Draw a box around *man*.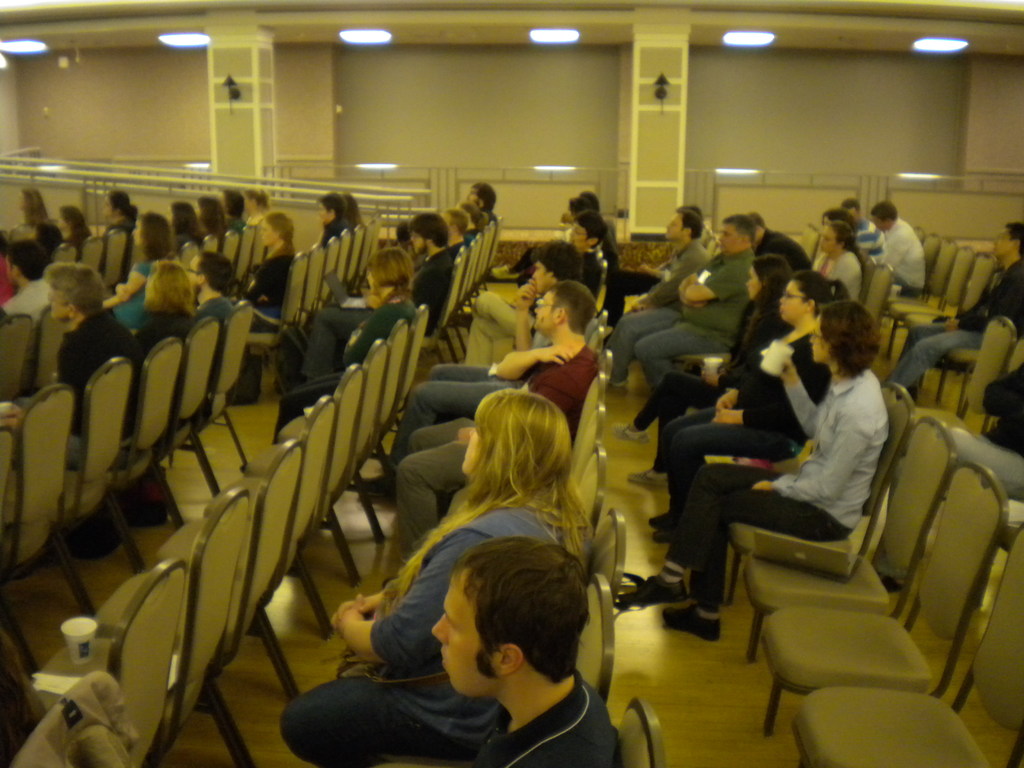
{"x1": 882, "y1": 216, "x2": 1023, "y2": 401}.
